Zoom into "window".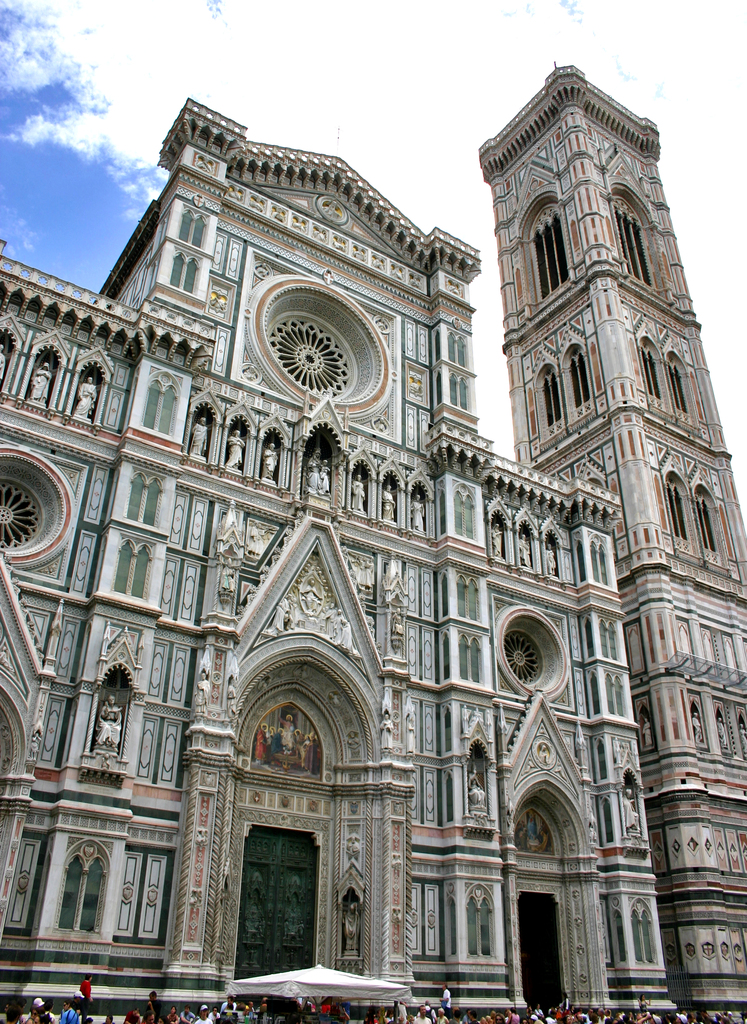
Zoom target: (left=56, top=856, right=103, bottom=935).
